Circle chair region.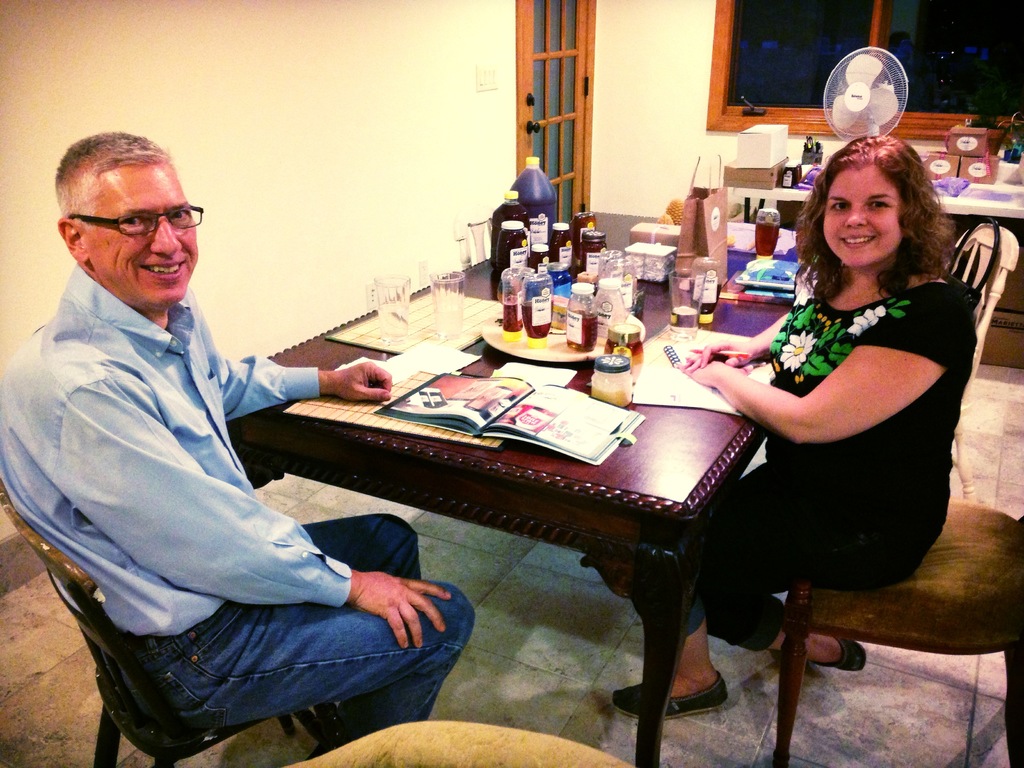
Region: left=941, top=220, right=1021, bottom=508.
